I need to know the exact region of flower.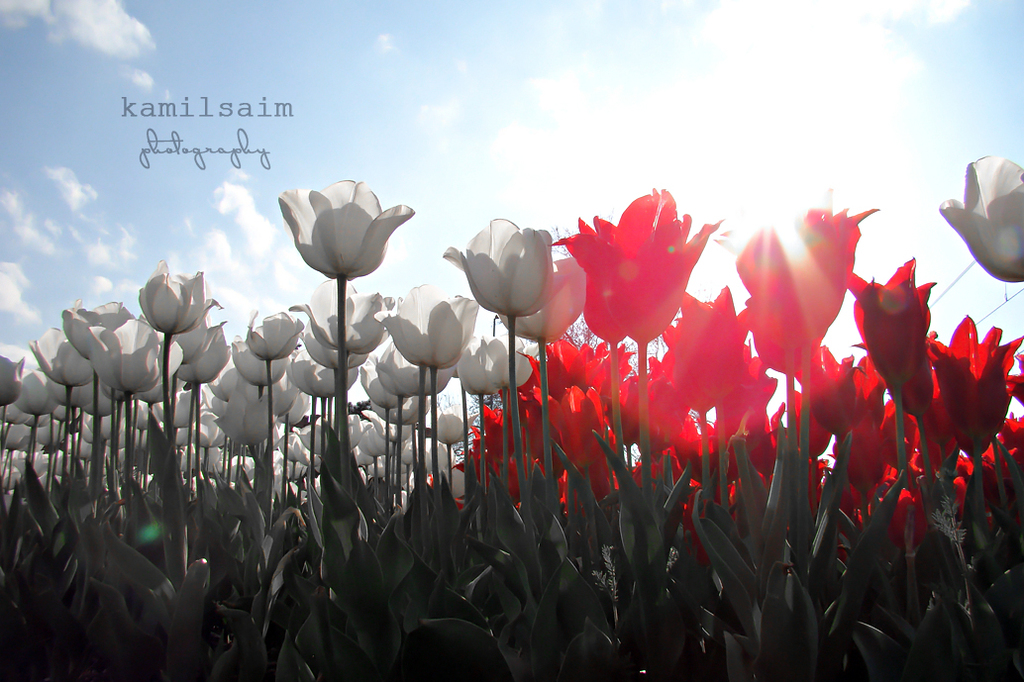
Region: <bbox>924, 306, 1023, 463</bbox>.
